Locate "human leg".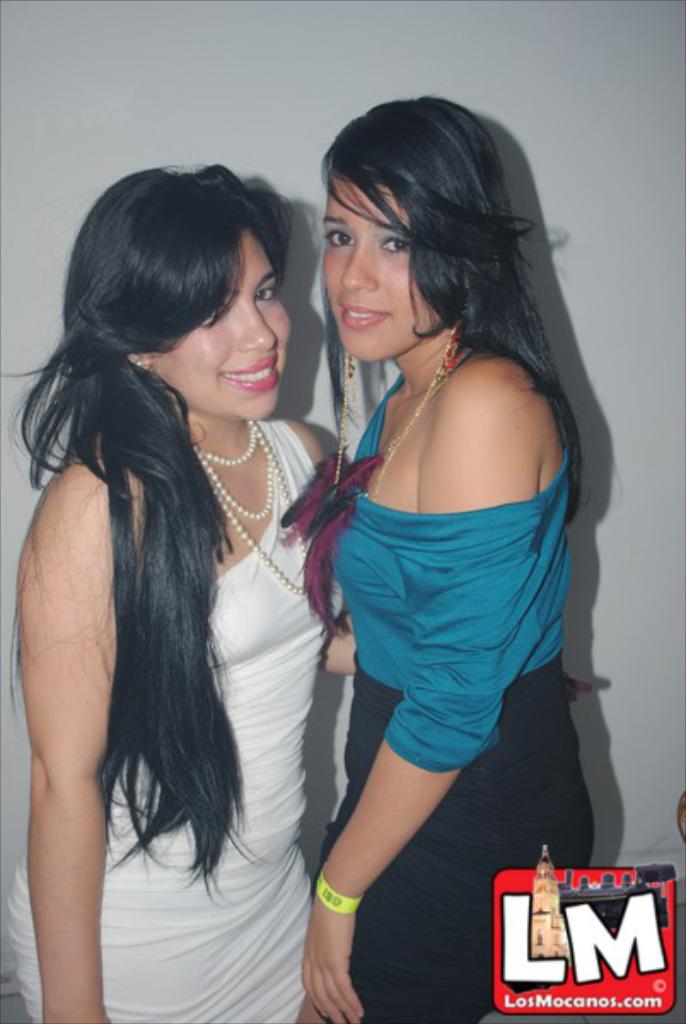
Bounding box: l=295, t=732, r=597, b=1022.
